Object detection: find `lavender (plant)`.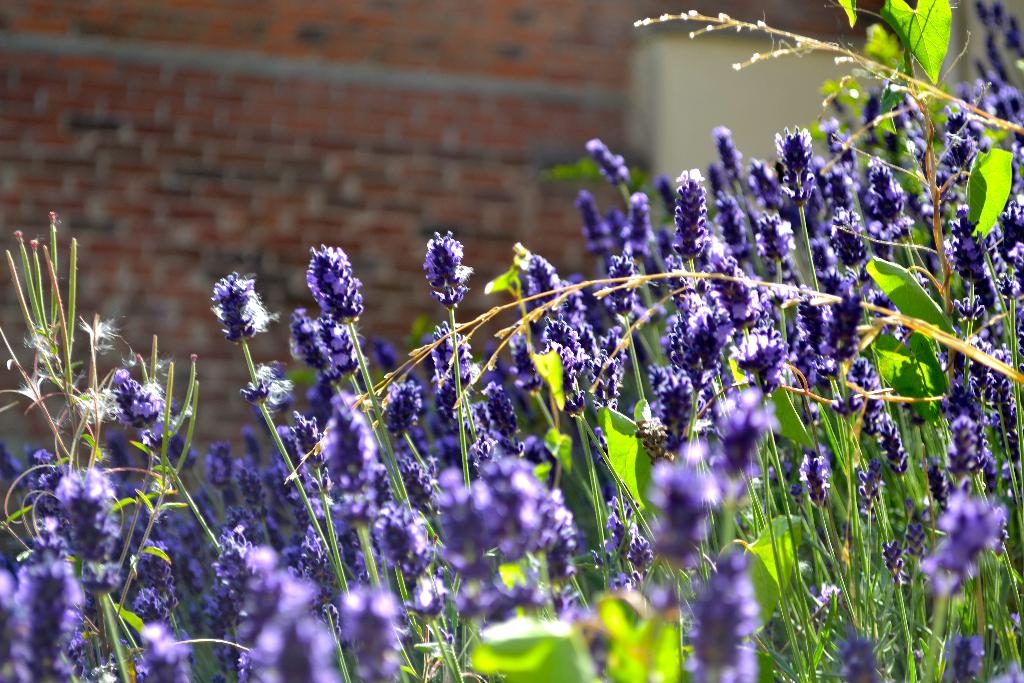
(x1=525, y1=253, x2=573, y2=311).
